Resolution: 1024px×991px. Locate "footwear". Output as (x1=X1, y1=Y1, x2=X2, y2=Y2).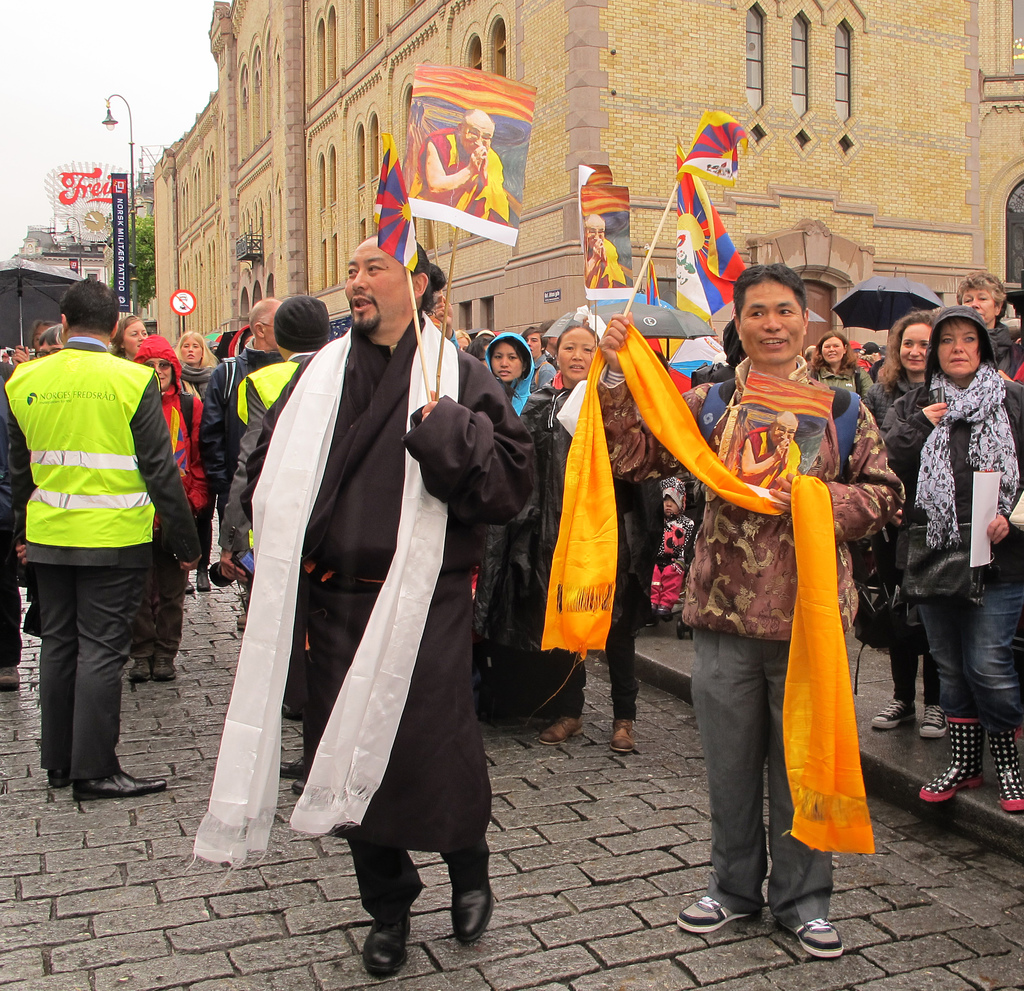
(x1=673, y1=893, x2=759, y2=937).
